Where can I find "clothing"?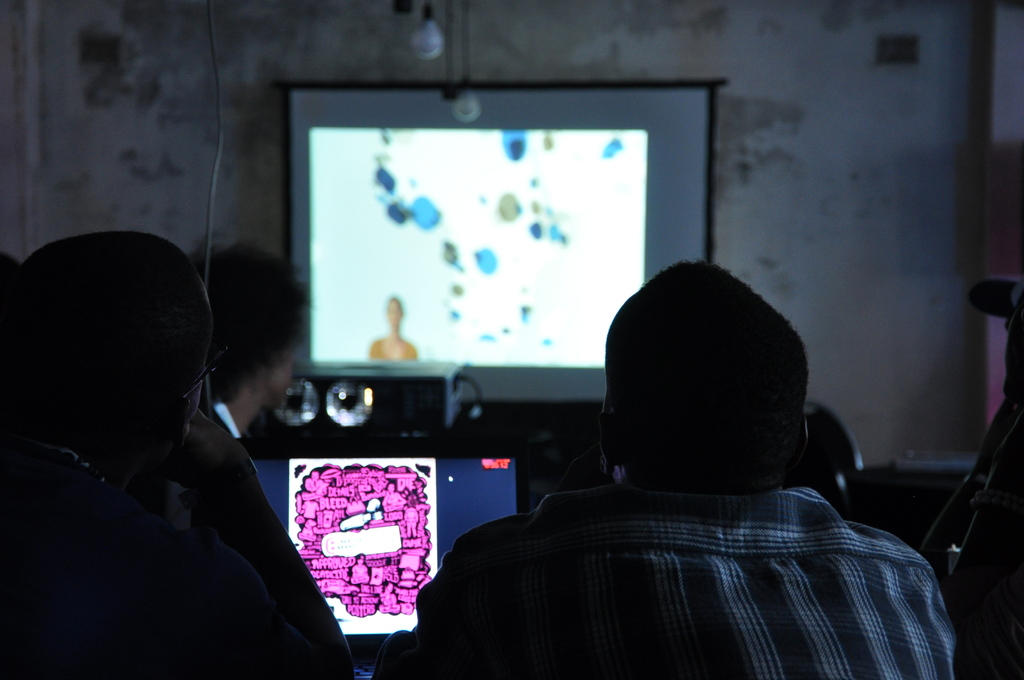
You can find it at box(4, 437, 349, 679).
